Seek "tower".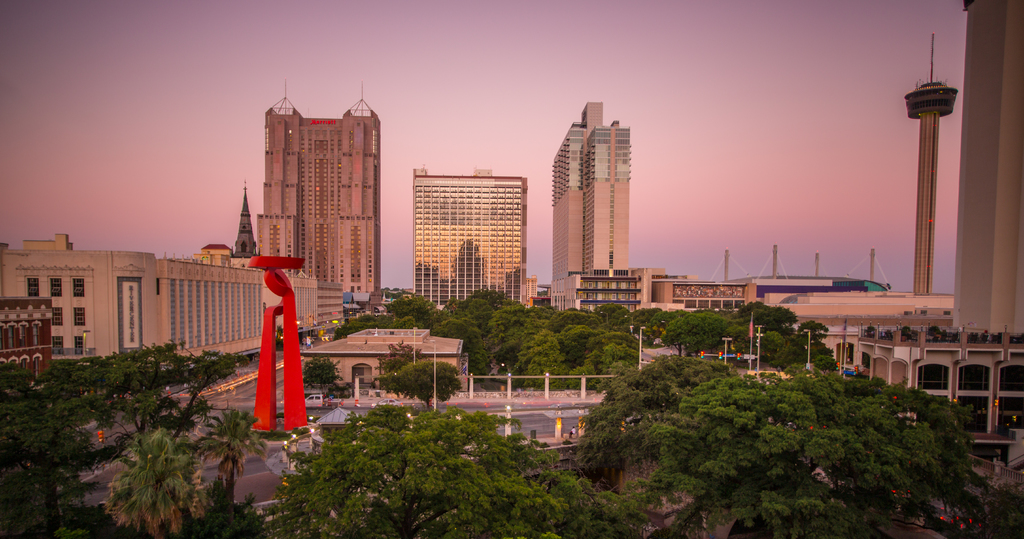
box(952, 0, 1023, 342).
